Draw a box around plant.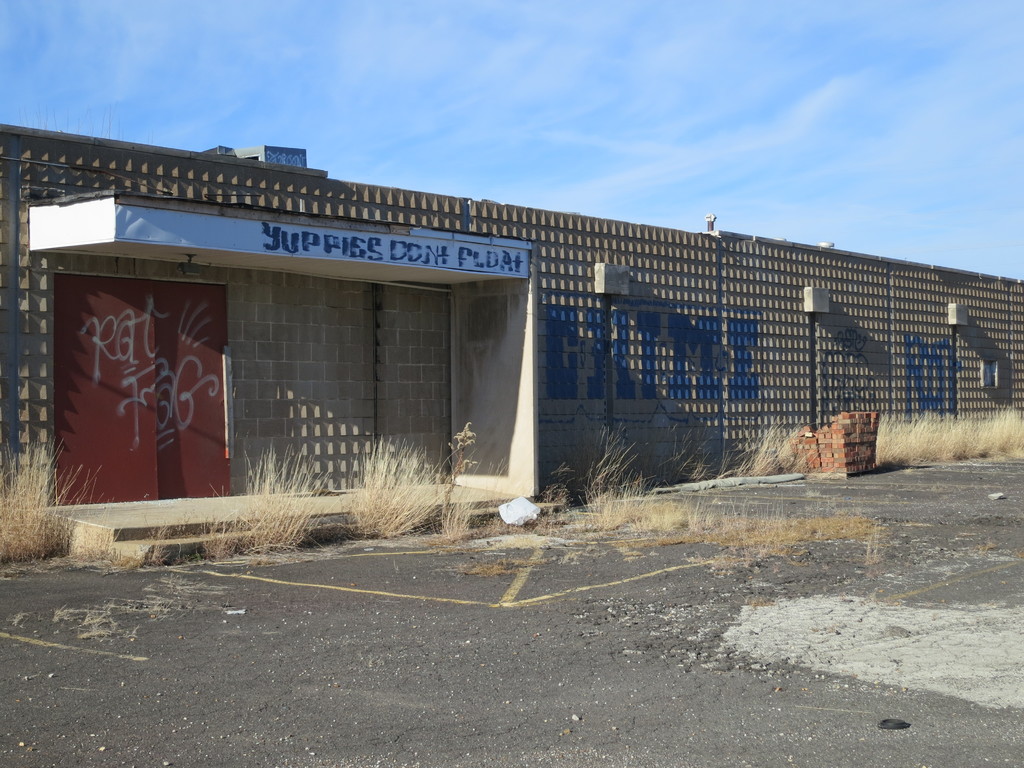
[x1=659, y1=416, x2=803, y2=477].
